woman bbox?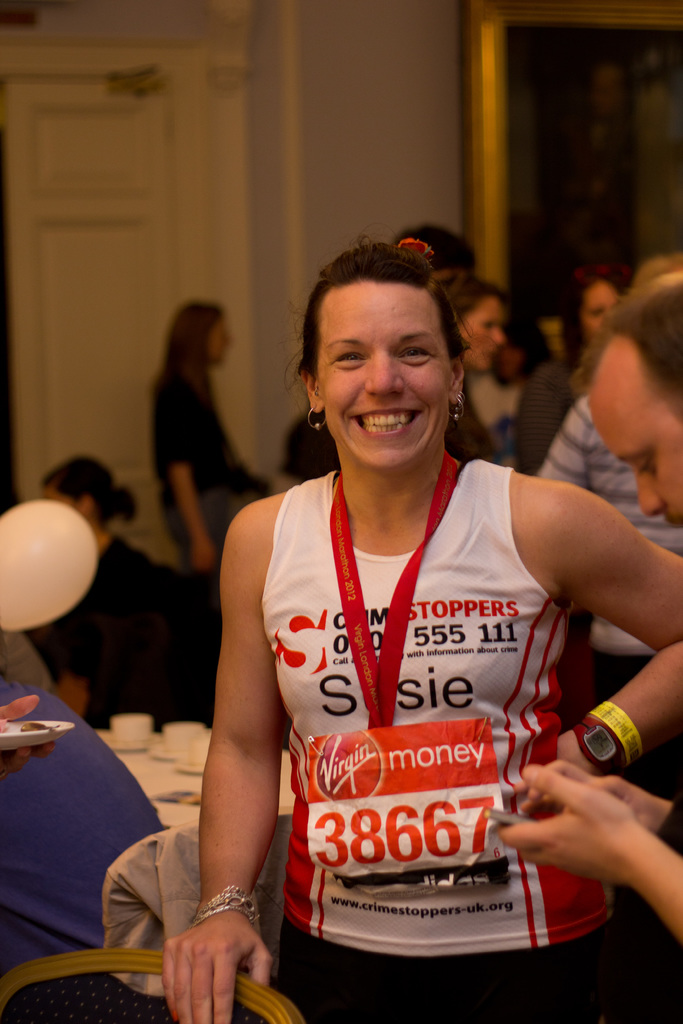
{"left": 145, "top": 305, "right": 279, "bottom": 719}
